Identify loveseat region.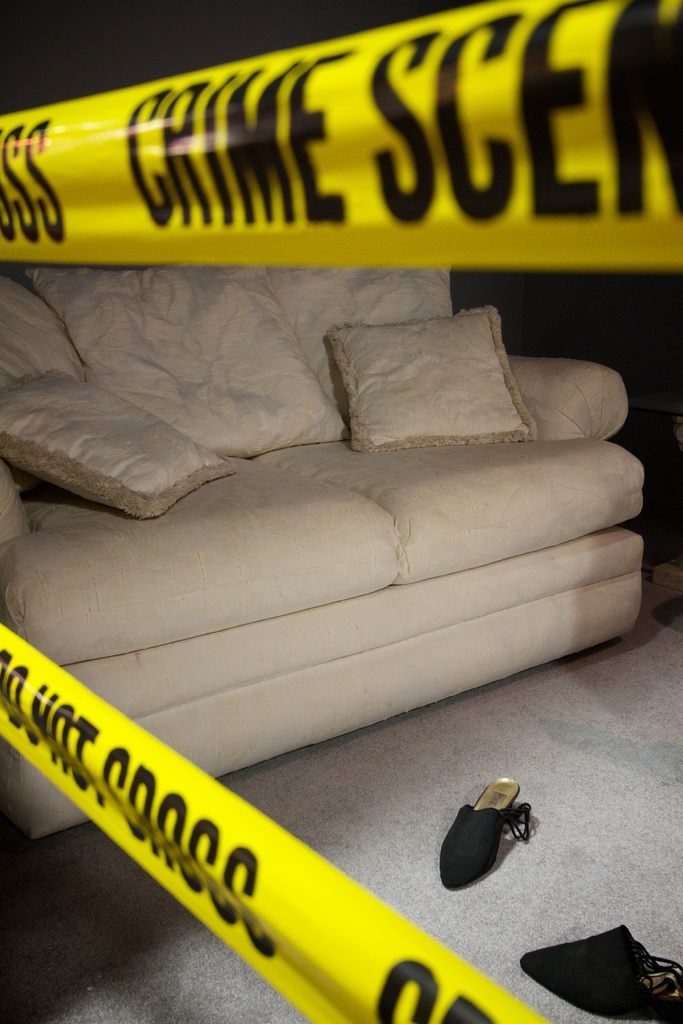
Region: 0, 221, 666, 899.
